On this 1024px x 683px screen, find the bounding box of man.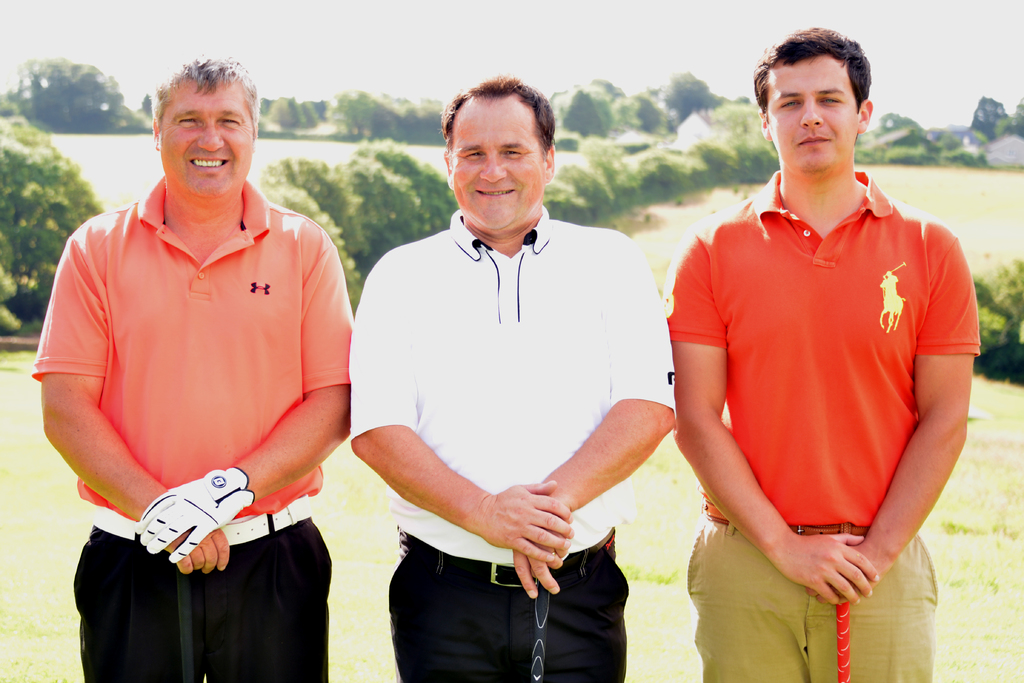
Bounding box: [351,72,678,682].
